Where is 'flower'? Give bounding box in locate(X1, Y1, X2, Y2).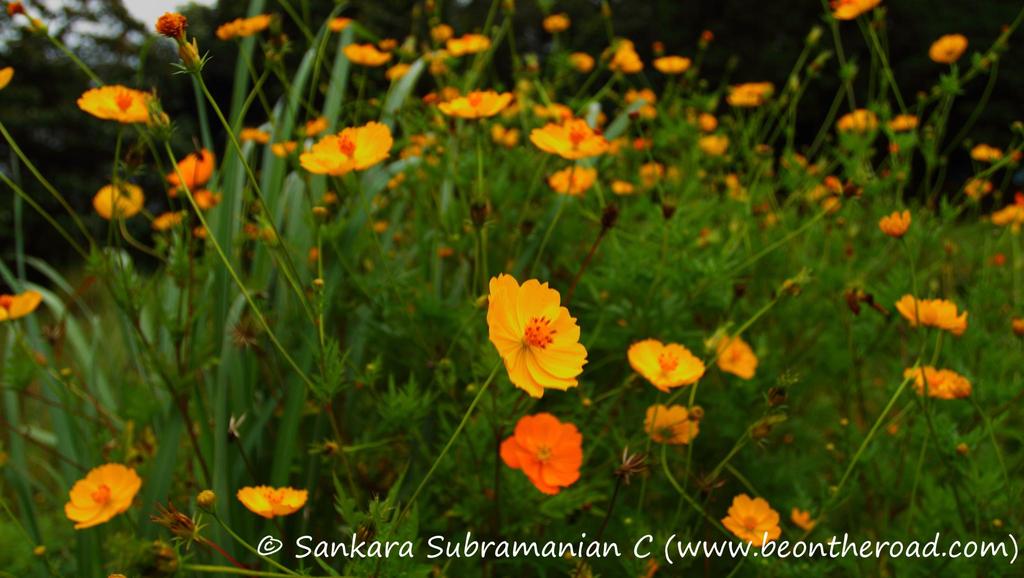
locate(383, 176, 407, 190).
